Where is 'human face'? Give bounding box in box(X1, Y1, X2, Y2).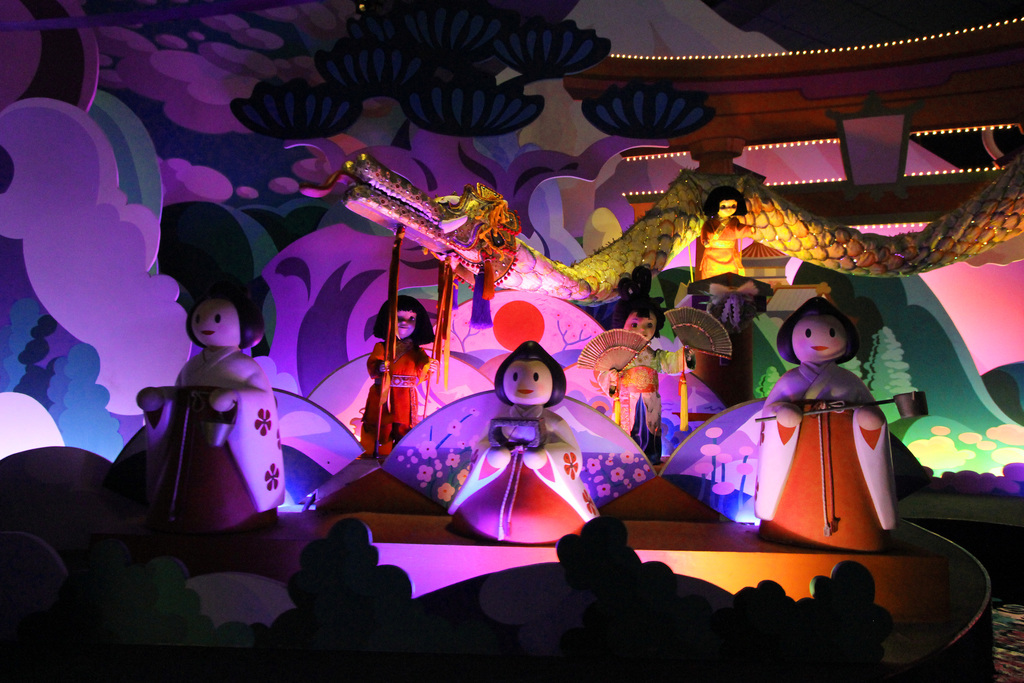
box(720, 201, 735, 217).
